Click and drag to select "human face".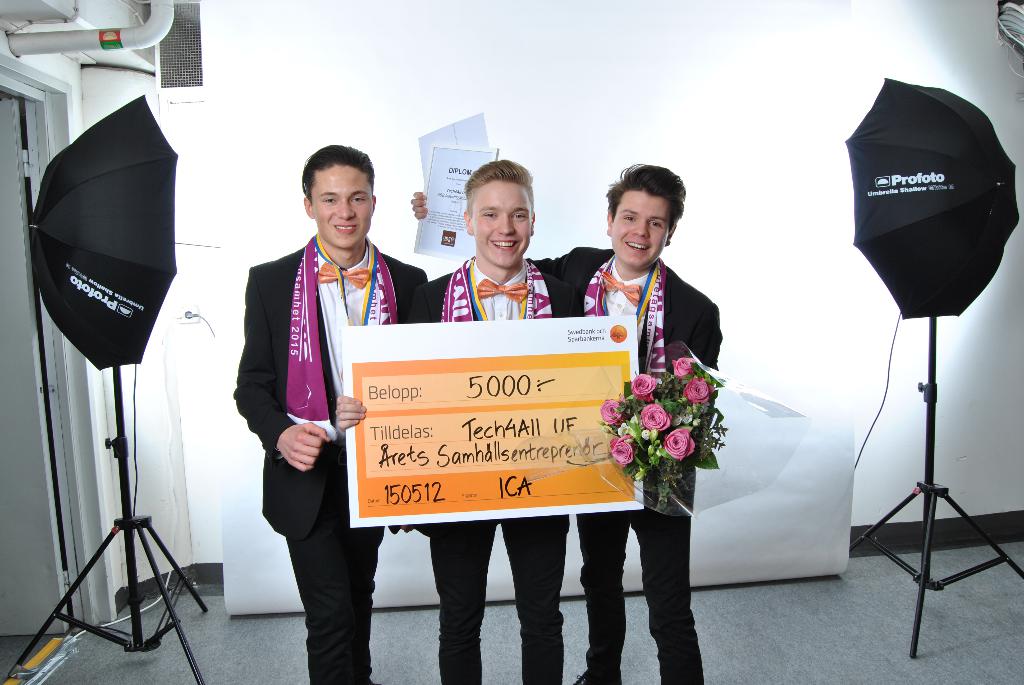
Selection: box=[612, 191, 673, 271].
